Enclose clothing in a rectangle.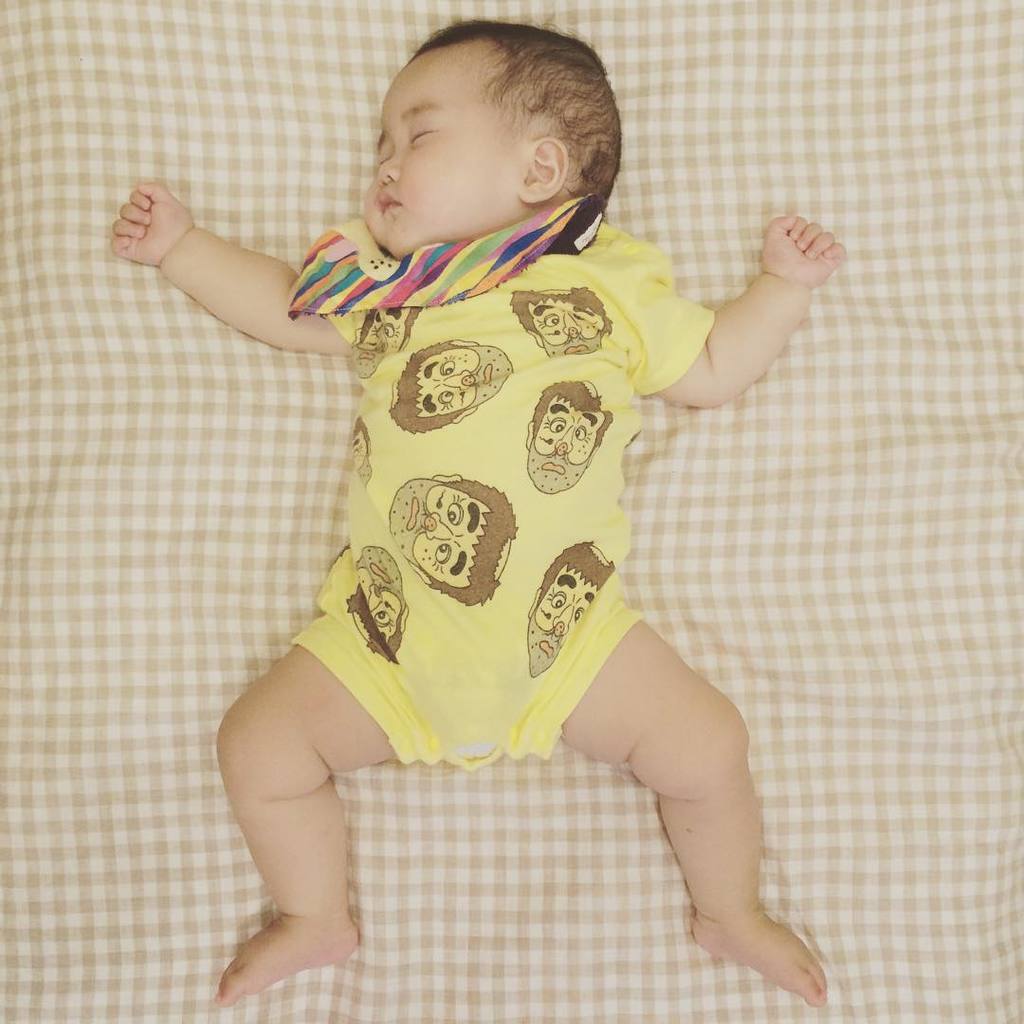
region(300, 210, 678, 773).
